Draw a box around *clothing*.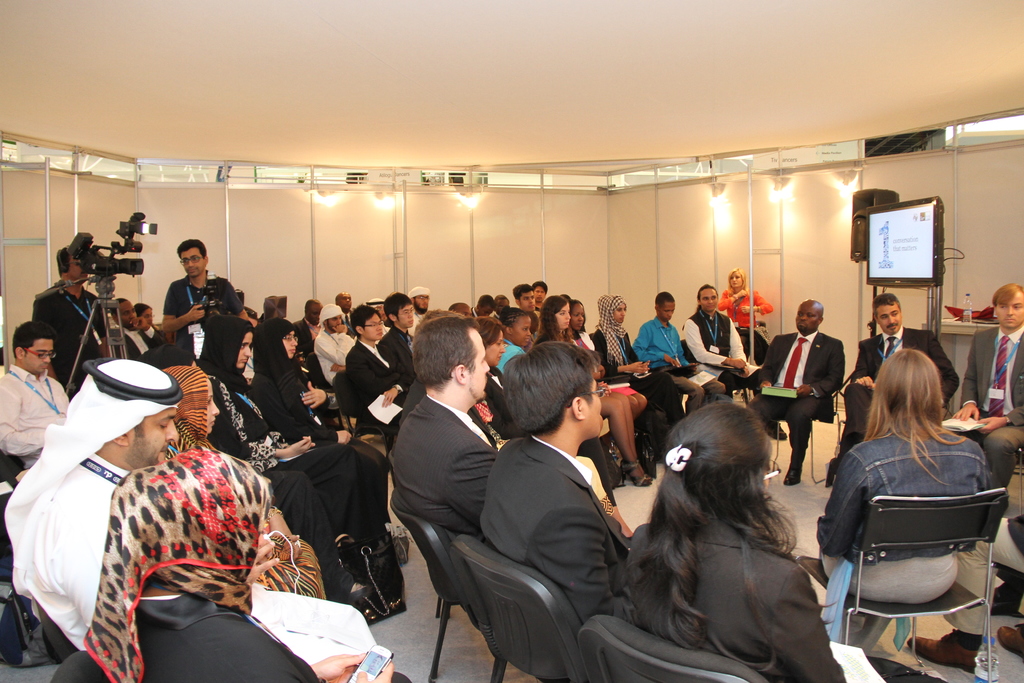
bbox=(164, 277, 241, 365).
